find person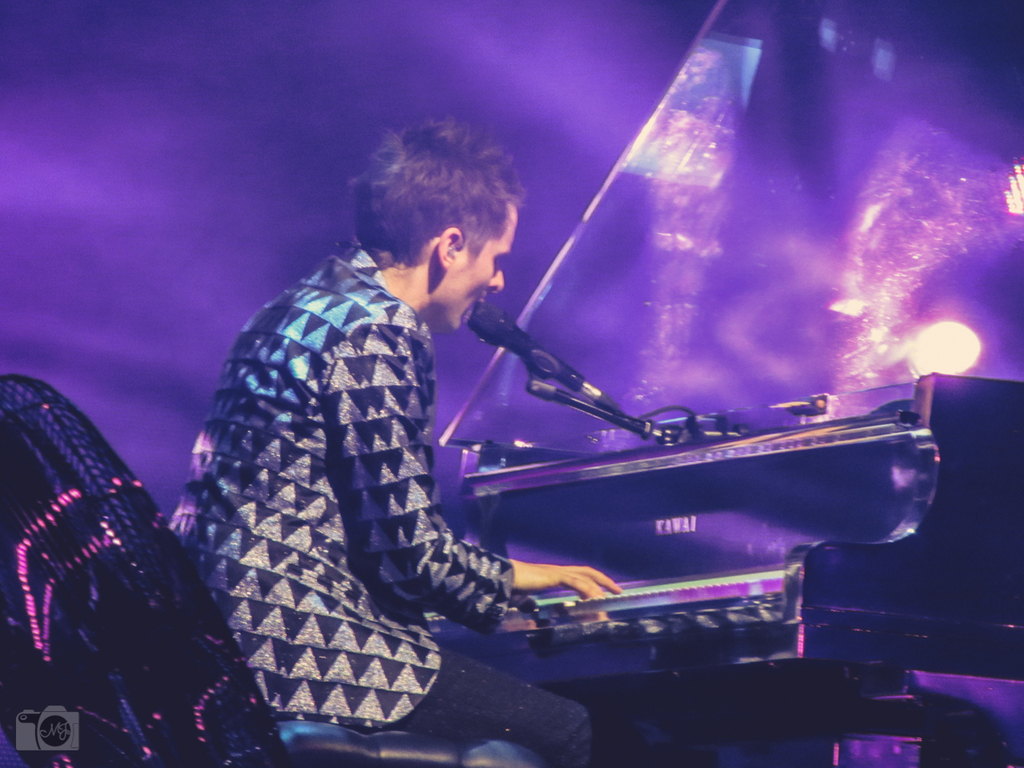
(186, 118, 551, 762)
